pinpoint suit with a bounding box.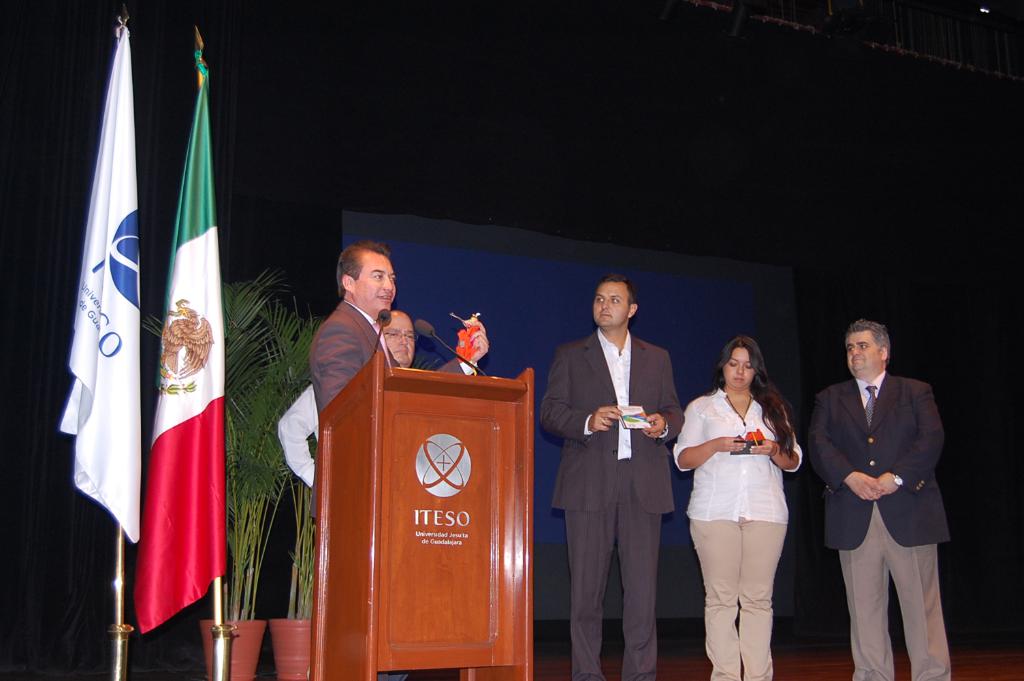
<bbox>542, 331, 684, 680</bbox>.
